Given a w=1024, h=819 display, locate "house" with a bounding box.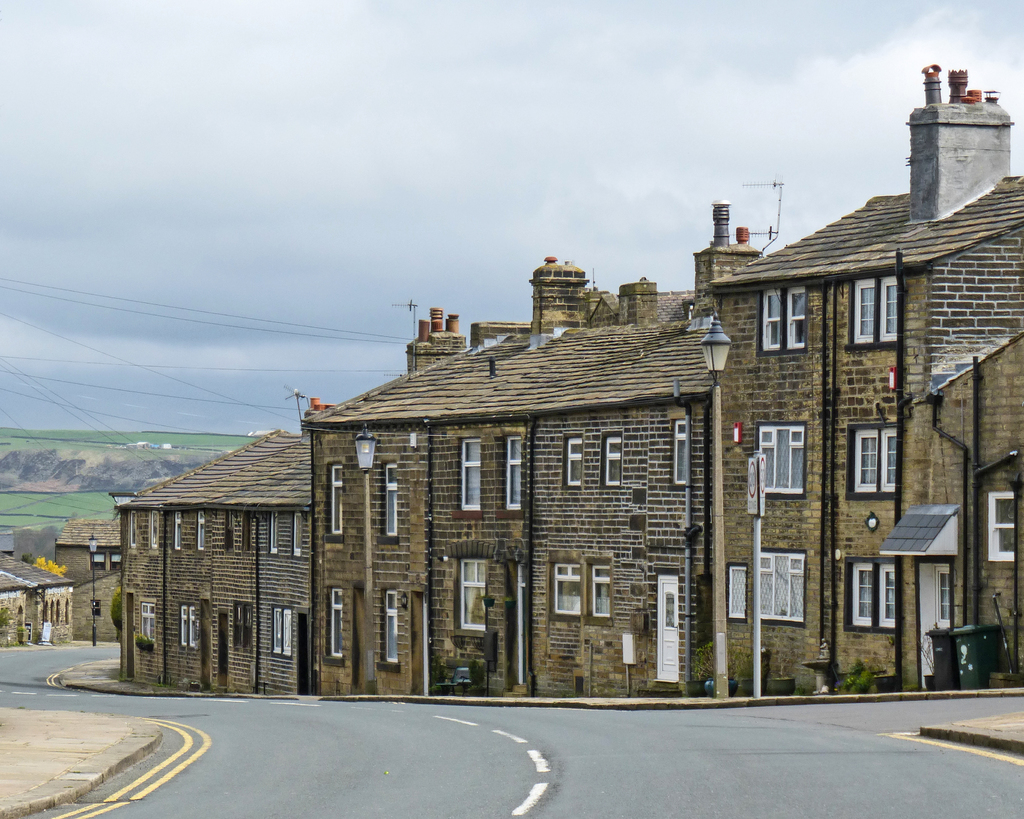
Located: <box>127,428,323,698</box>.
